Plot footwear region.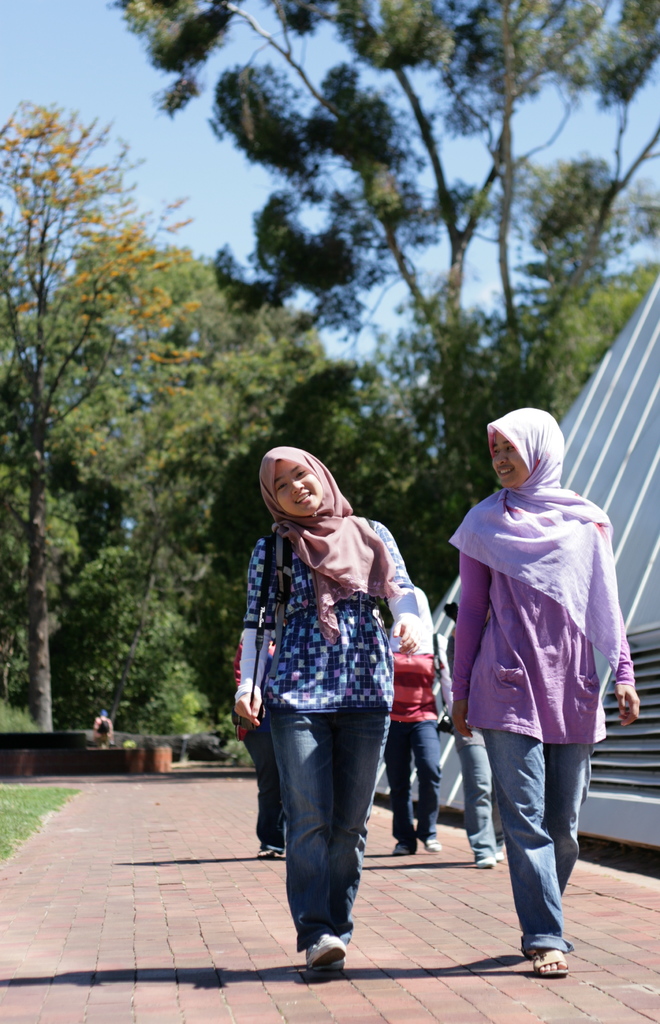
Plotted at rect(250, 841, 282, 868).
